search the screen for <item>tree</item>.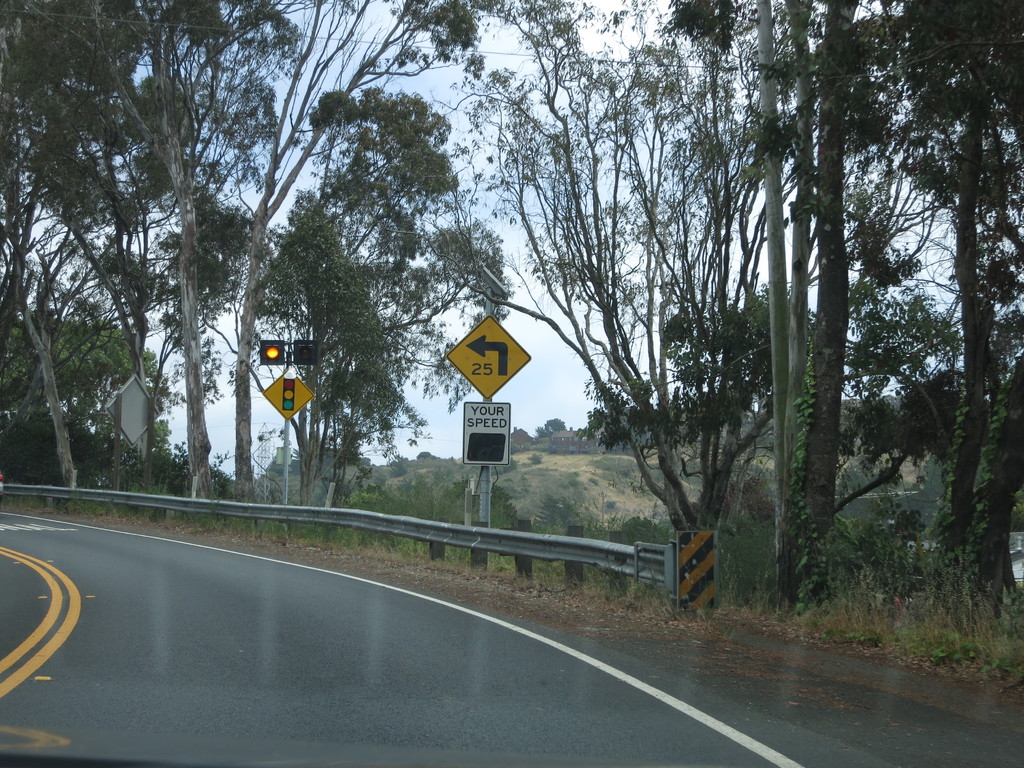
Found at x1=83, y1=0, x2=238, y2=492.
